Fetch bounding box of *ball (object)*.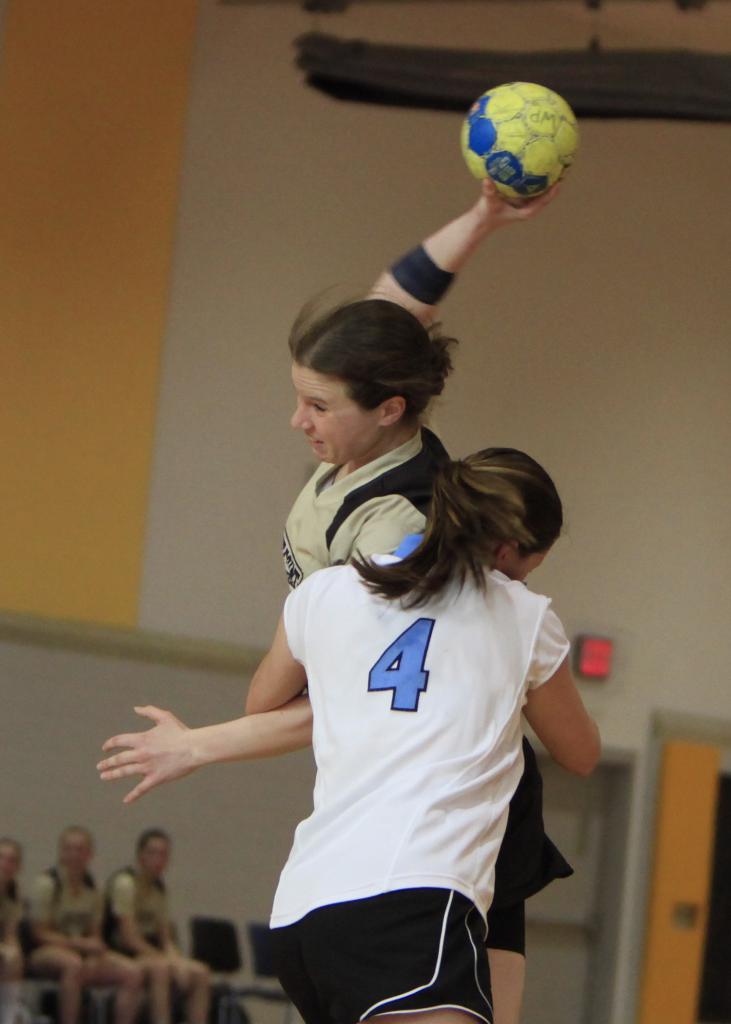
Bbox: select_region(458, 83, 581, 202).
